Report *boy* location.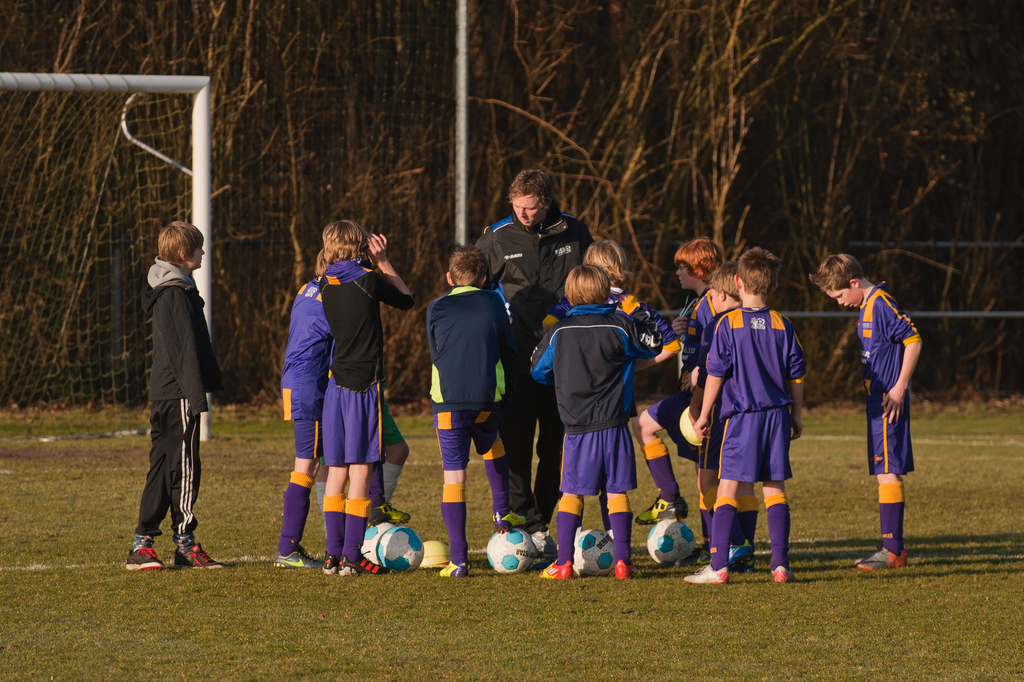
Report: select_region(277, 246, 336, 564).
